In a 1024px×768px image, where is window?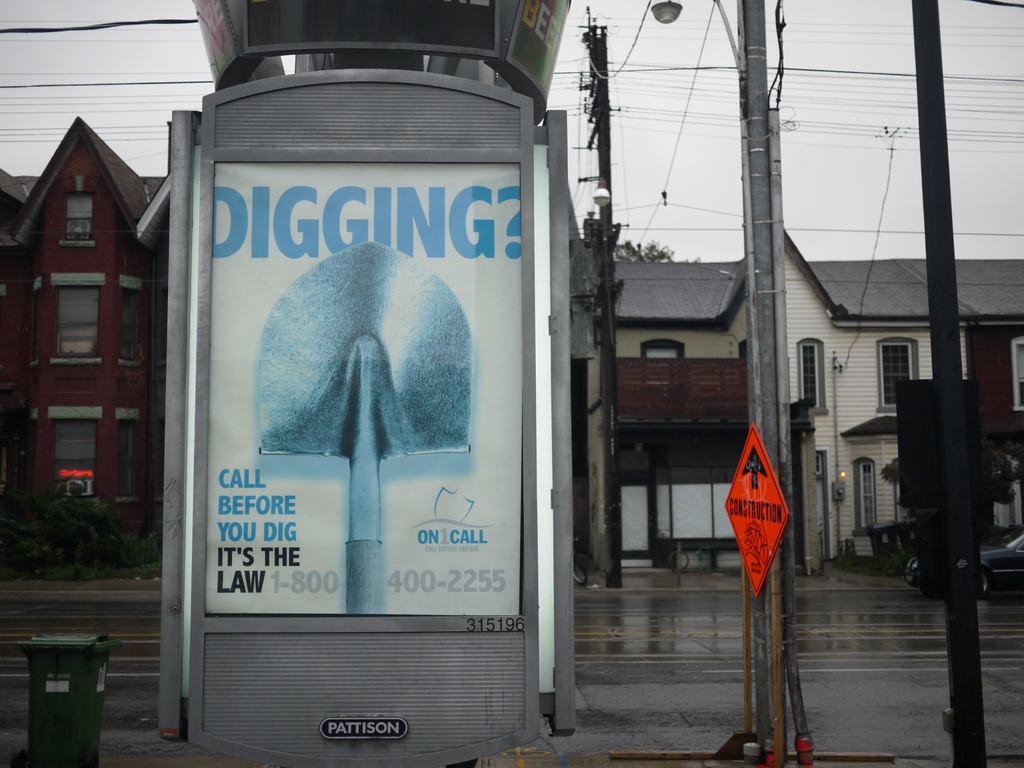
rect(116, 421, 137, 499).
